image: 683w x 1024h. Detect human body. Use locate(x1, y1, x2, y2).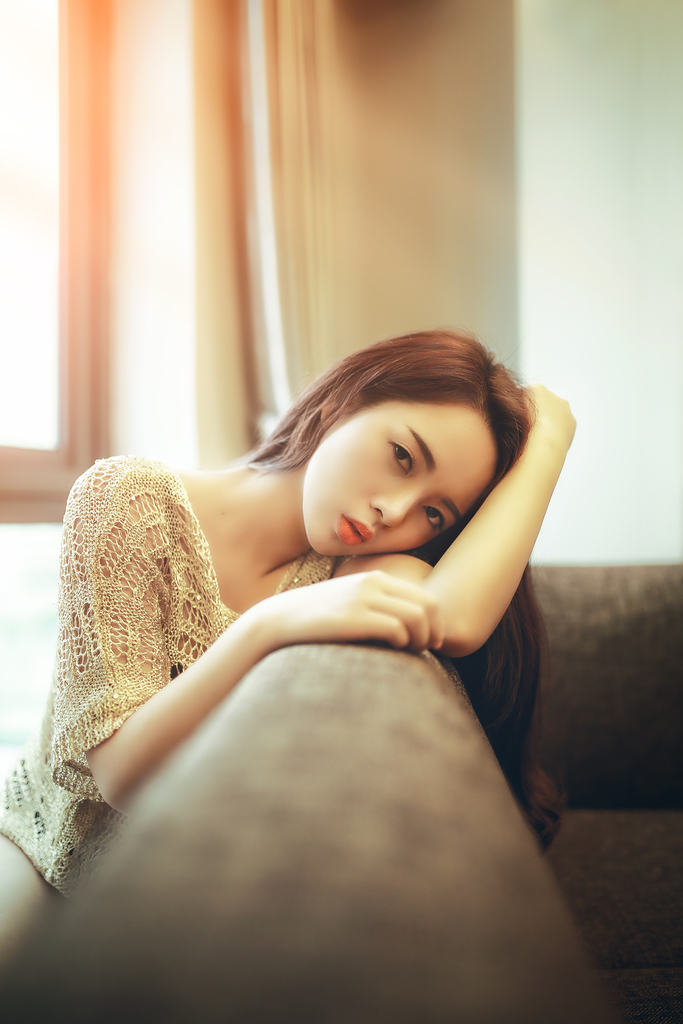
locate(3, 353, 611, 1013).
